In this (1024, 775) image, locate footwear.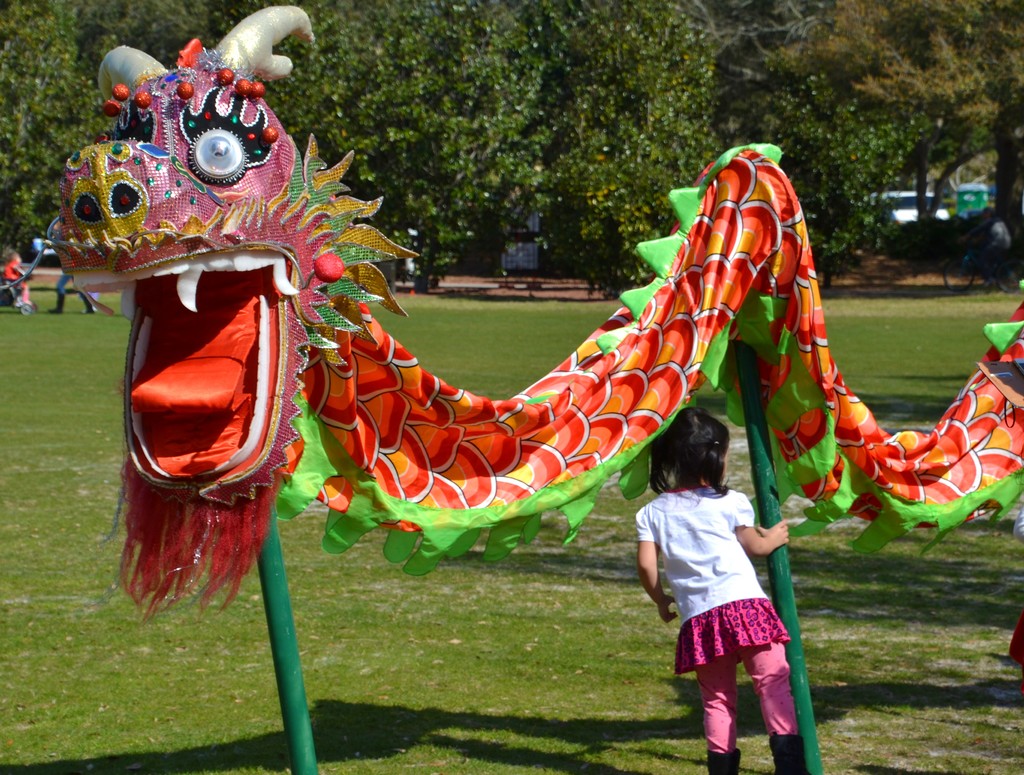
Bounding box: region(708, 749, 743, 774).
